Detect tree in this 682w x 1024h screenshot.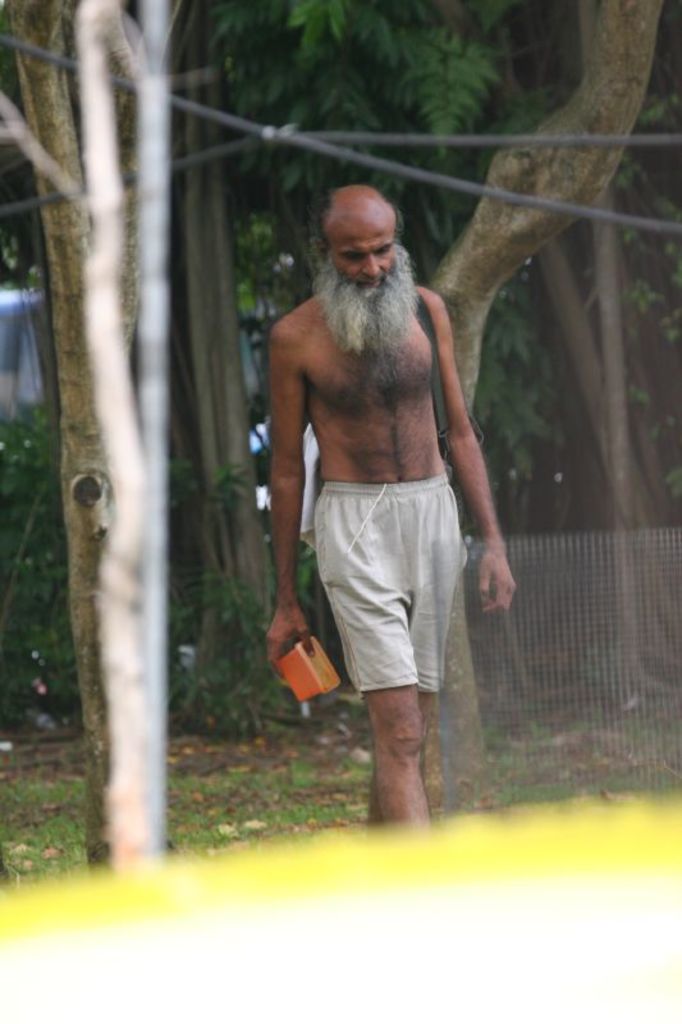
Detection: 425/0/667/819.
